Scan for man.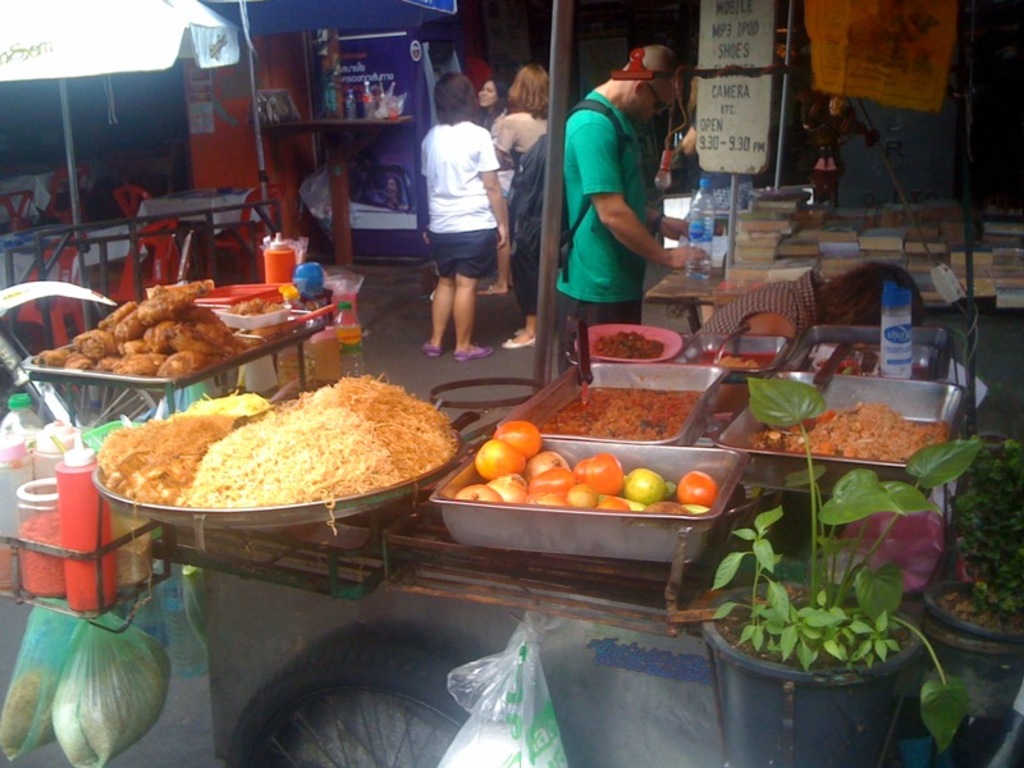
Scan result: 550/46/724/376.
